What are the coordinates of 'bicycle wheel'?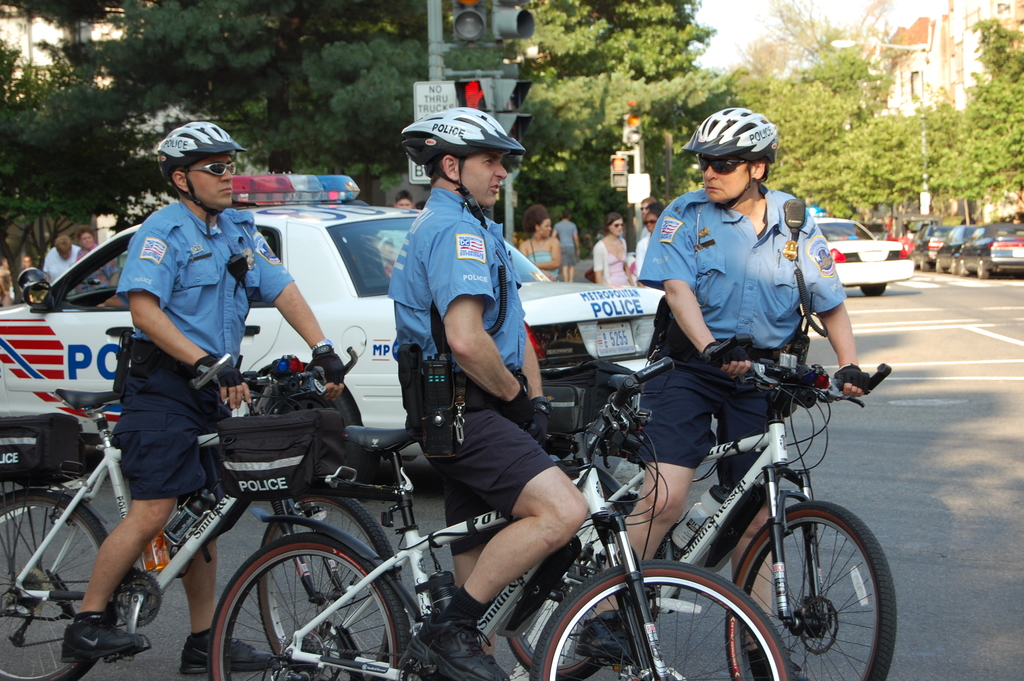
0 485 111 680.
